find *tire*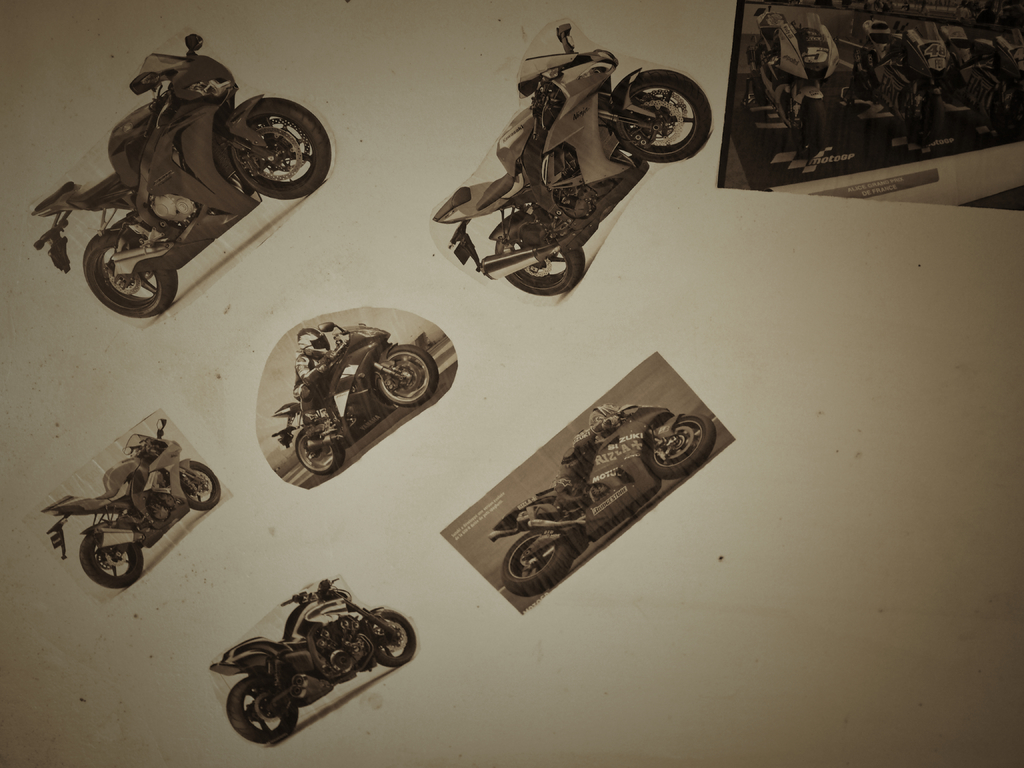
select_region(234, 97, 331, 202)
